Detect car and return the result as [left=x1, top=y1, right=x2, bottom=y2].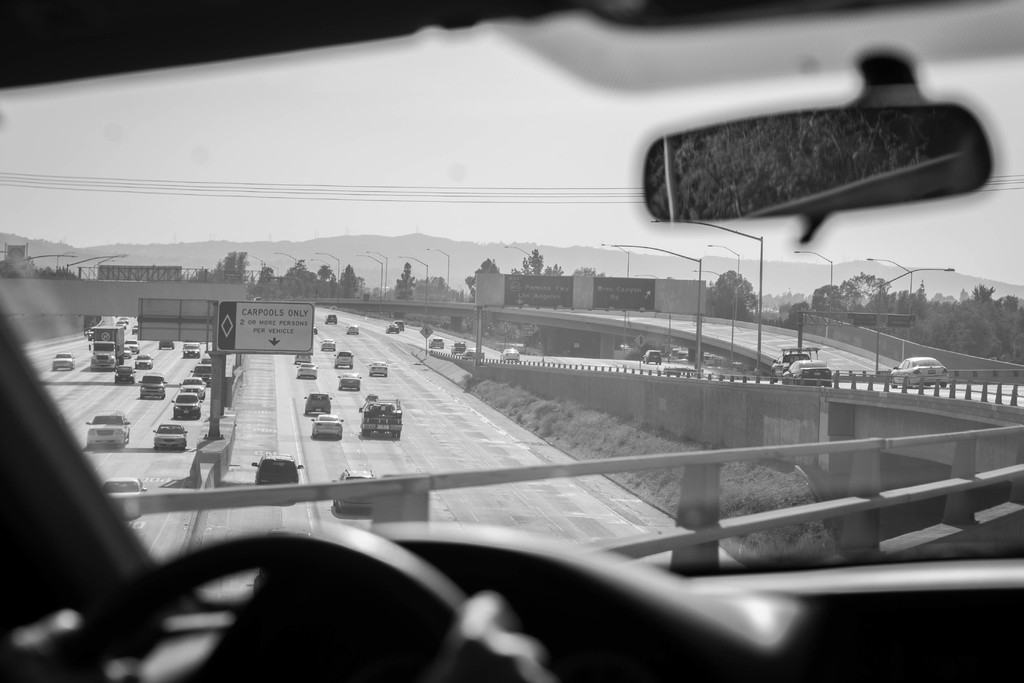
[left=124, top=345, right=132, bottom=355].
